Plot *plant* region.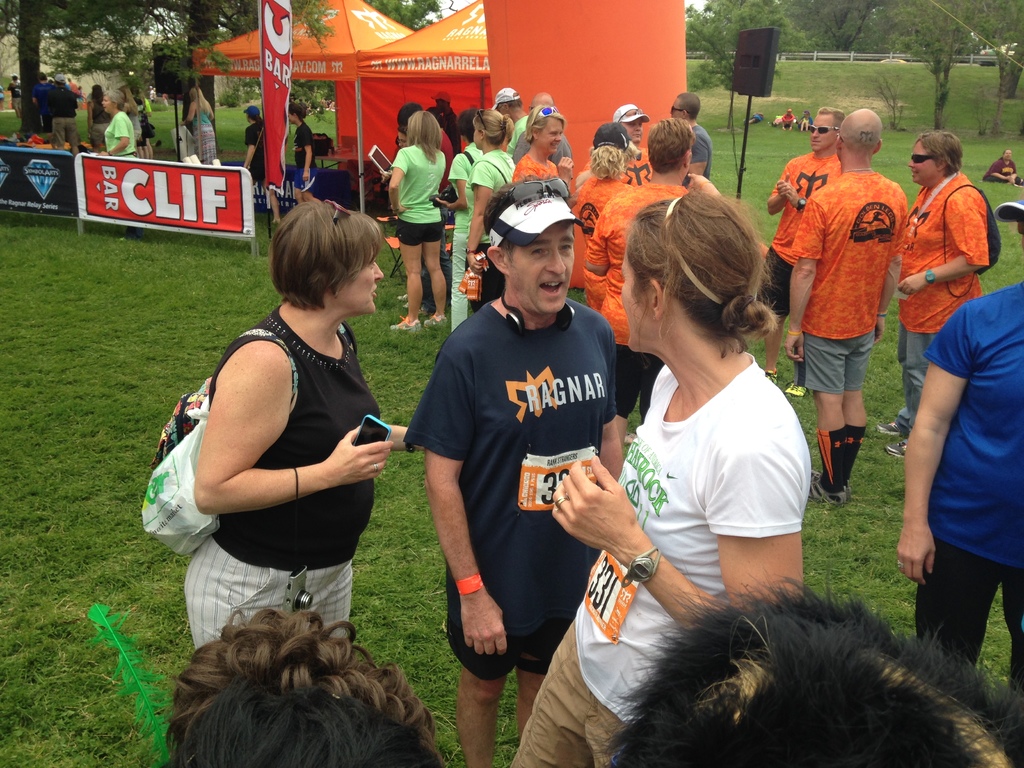
Plotted at (left=0, top=584, right=161, bottom=767).
